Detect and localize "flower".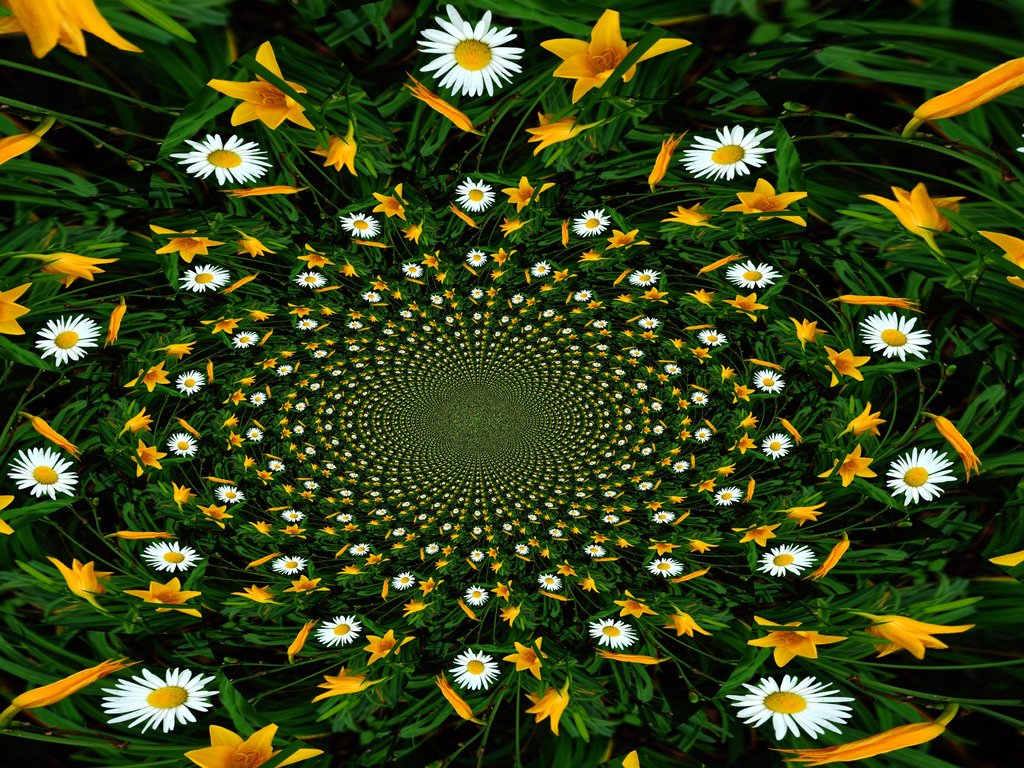
Localized at region(824, 348, 872, 388).
